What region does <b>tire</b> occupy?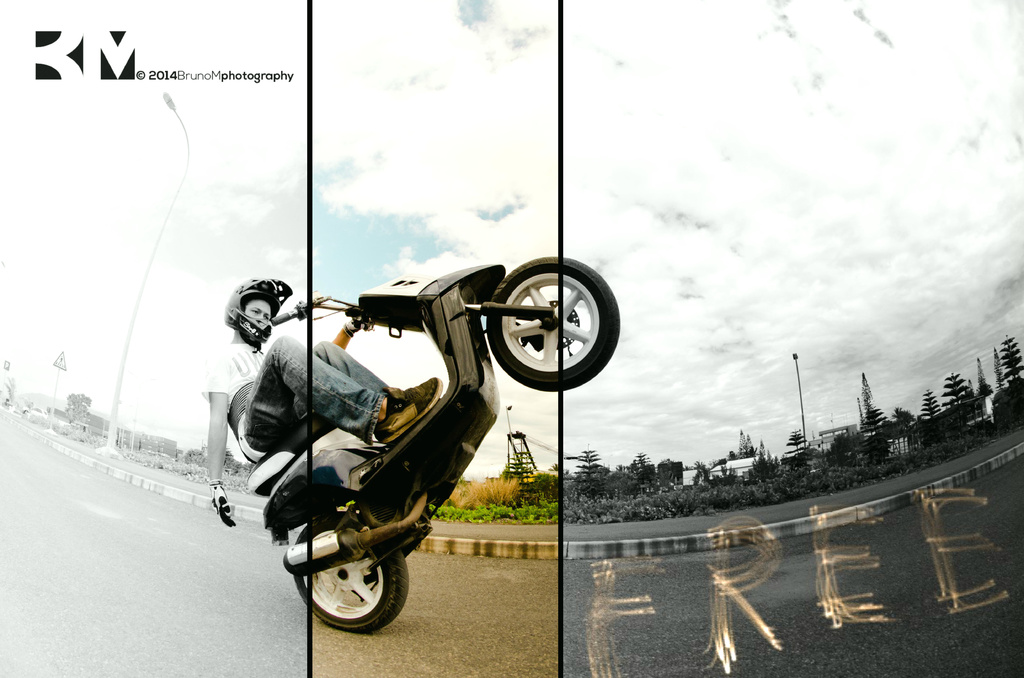
box(292, 519, 419, 636).
